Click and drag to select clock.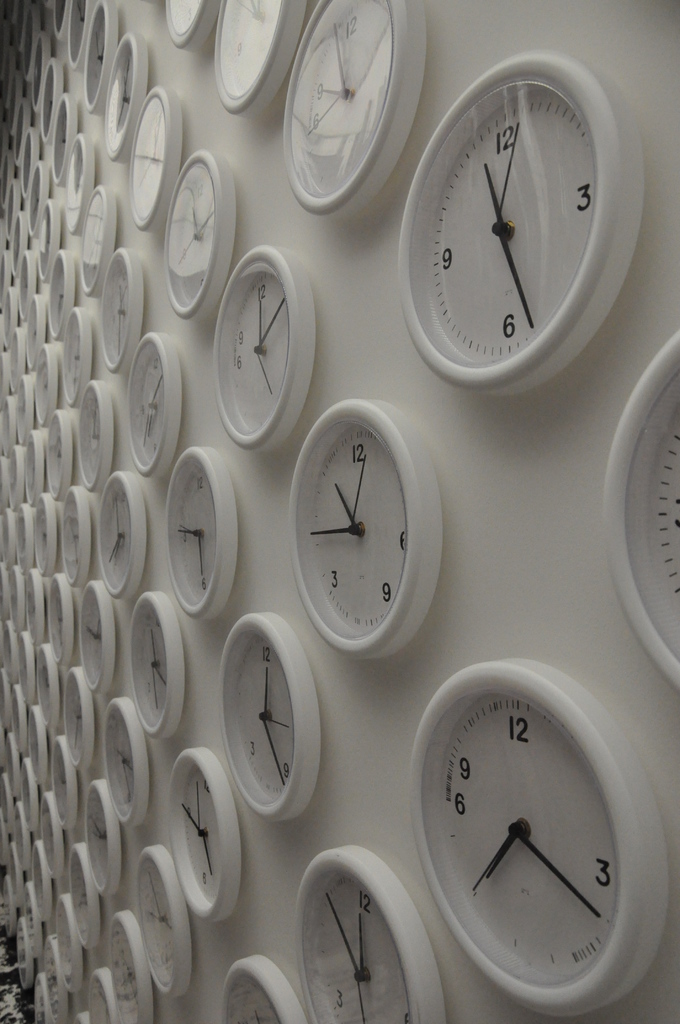
Selection: {"left": 127, "top": 84, "right": 182, "bottom": 232}.
